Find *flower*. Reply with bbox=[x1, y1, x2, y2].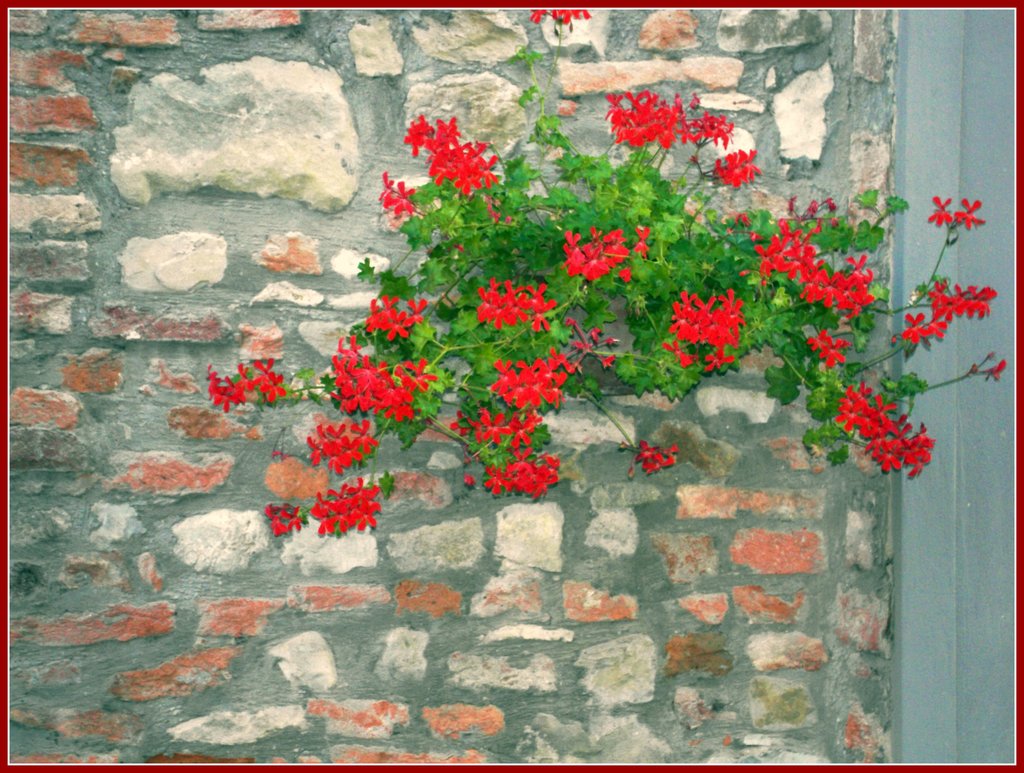
bbox=[483, 467, 509, 499].
